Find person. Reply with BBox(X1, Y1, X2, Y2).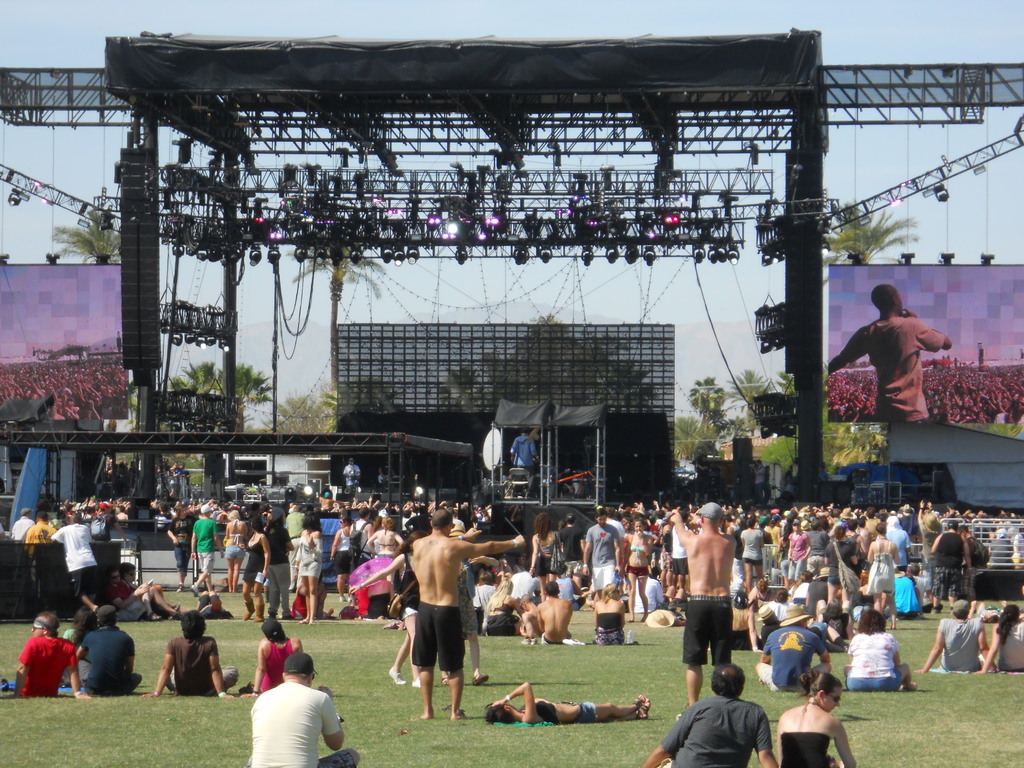
BBox(125, 566, 168, 595).
